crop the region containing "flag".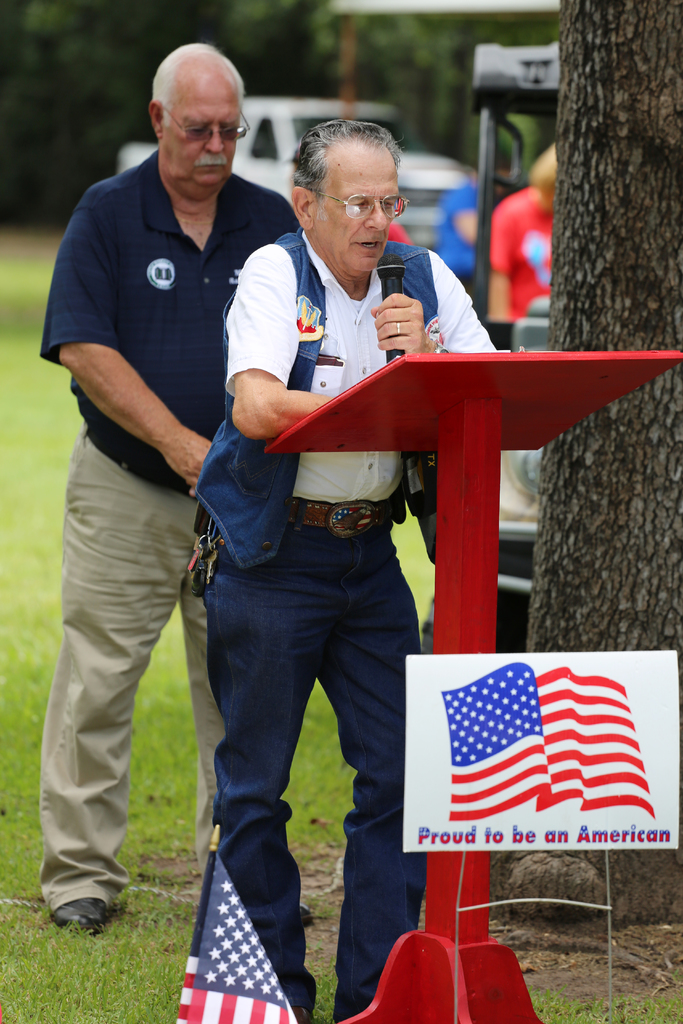
Crop region: <box>179,850,315,1023</box>.
